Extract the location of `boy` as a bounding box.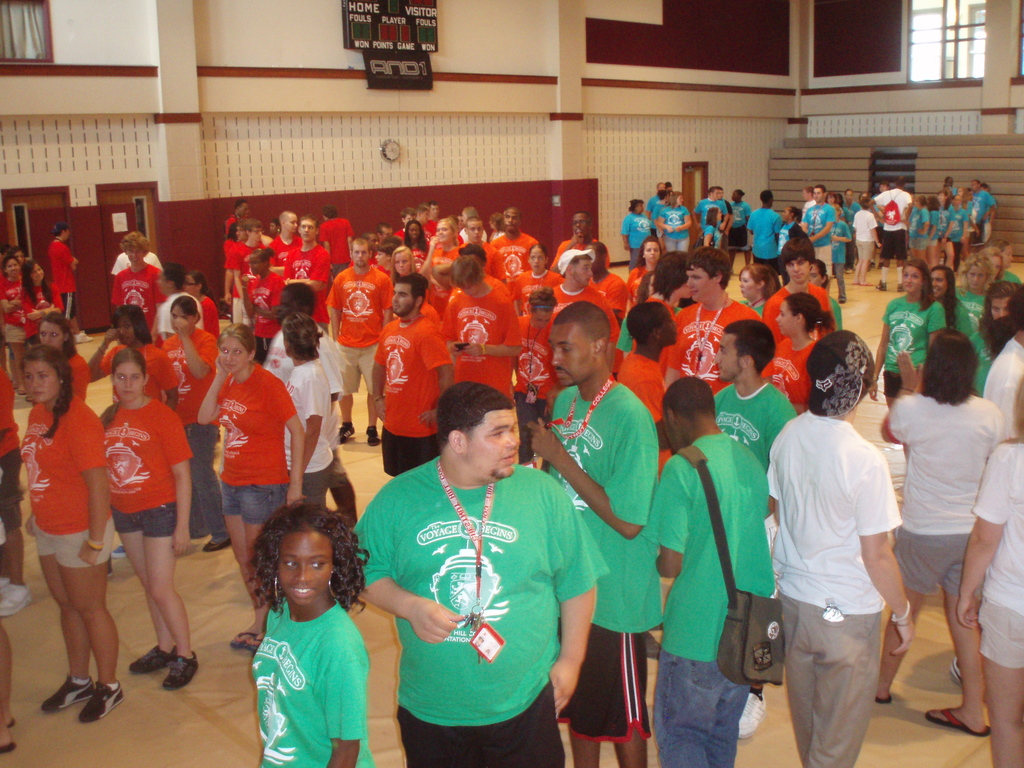
crop(611, 302, 677, 483).
